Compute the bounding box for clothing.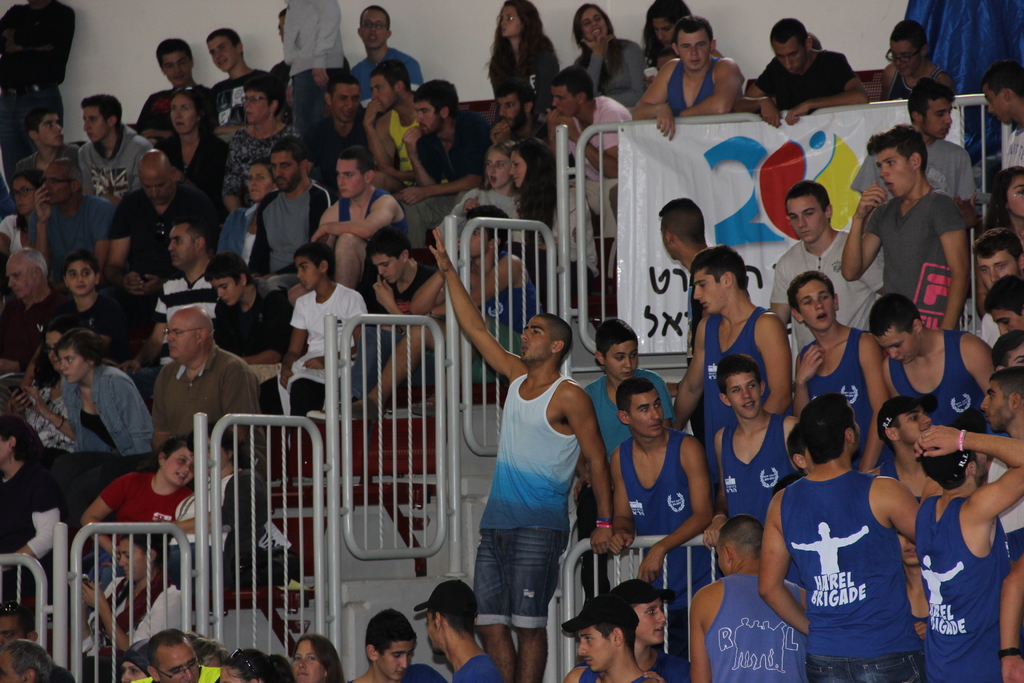
(299,114,374,179).
